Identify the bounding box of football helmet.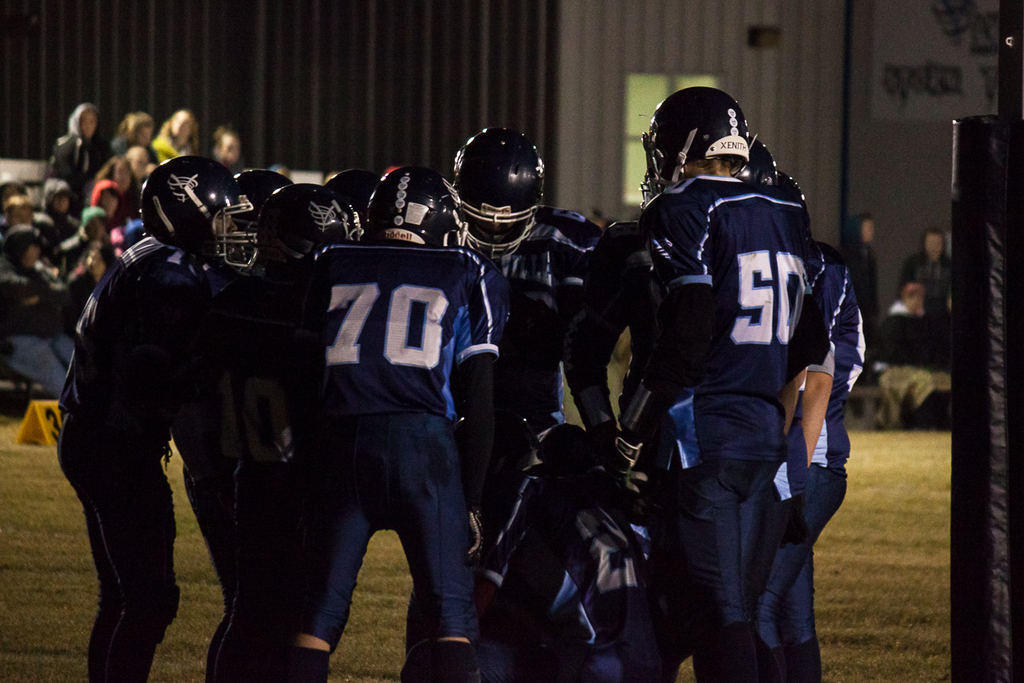
rect(634, 86, 755, 204).
